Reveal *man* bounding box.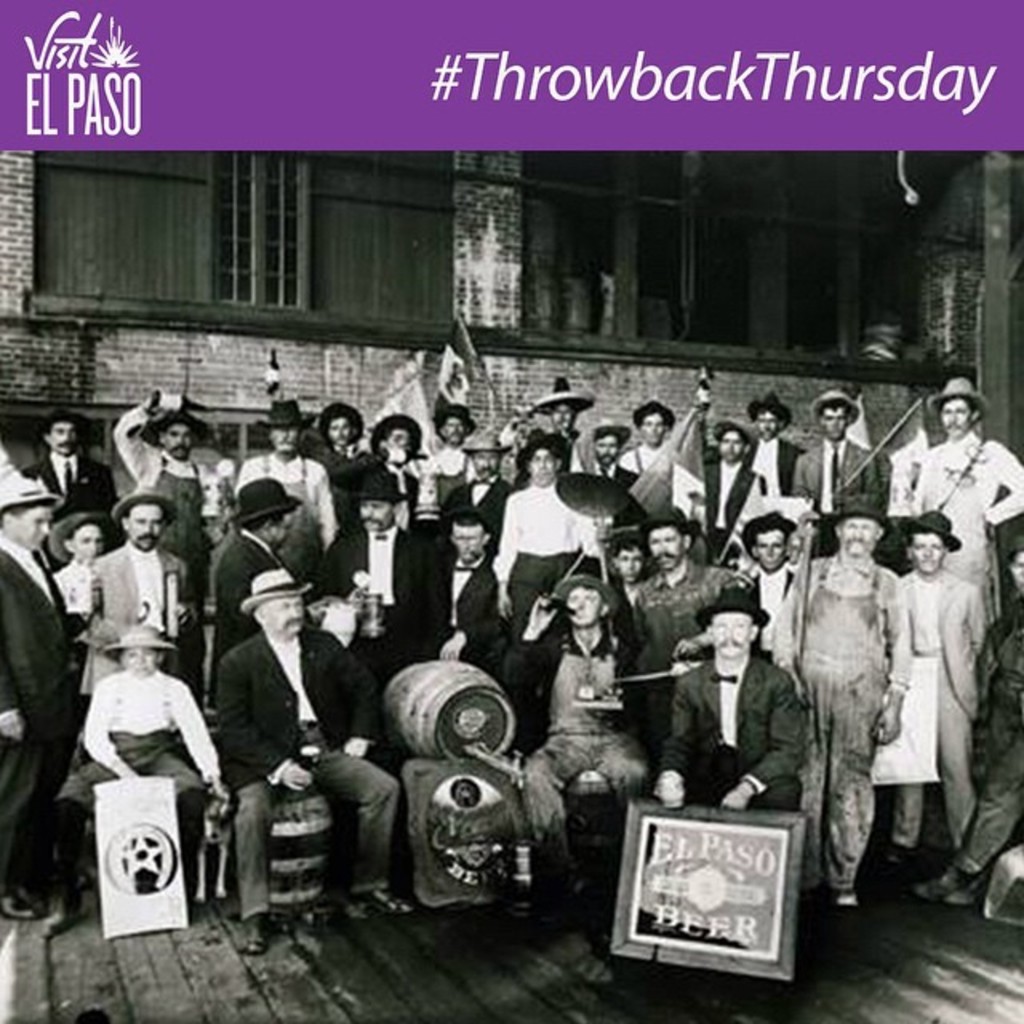
Revealed: x1=891, y1=512, x2=986, y2=853.
